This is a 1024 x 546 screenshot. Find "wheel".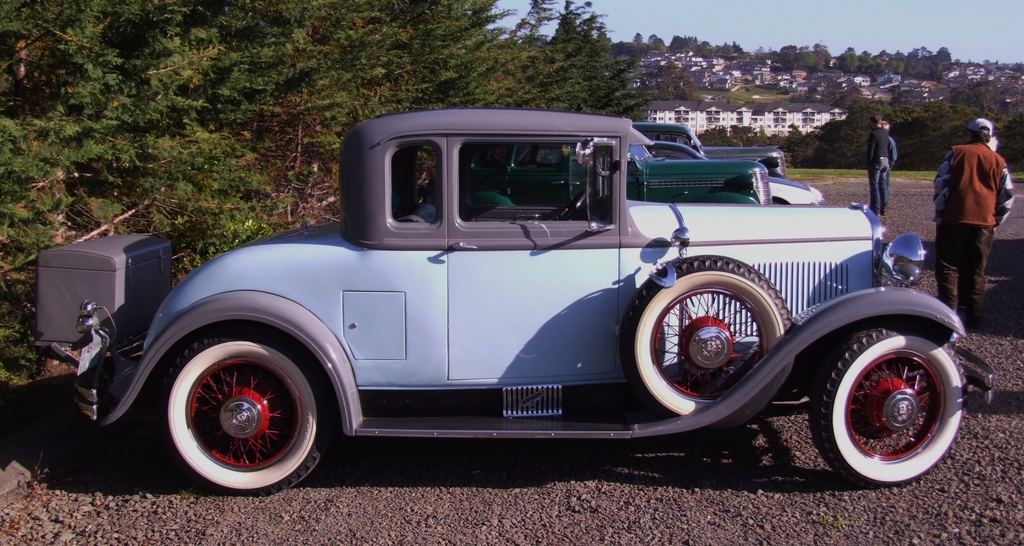
Bounding box: box(550, 188, 588, 220).
